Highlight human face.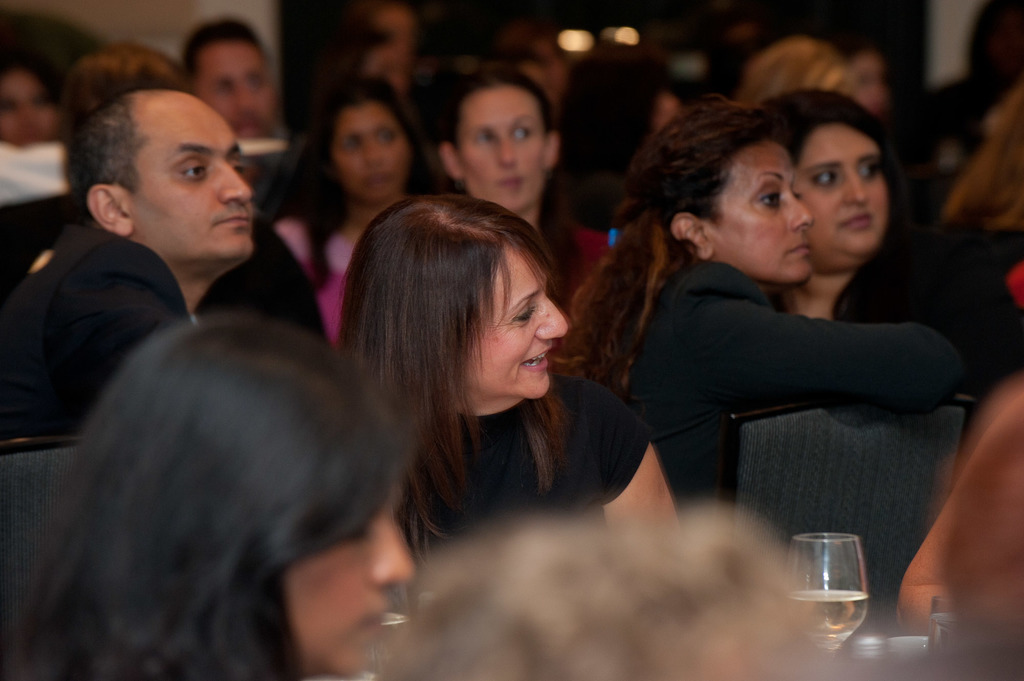
Highlighted region: detection(0, 62, 64, 145).
